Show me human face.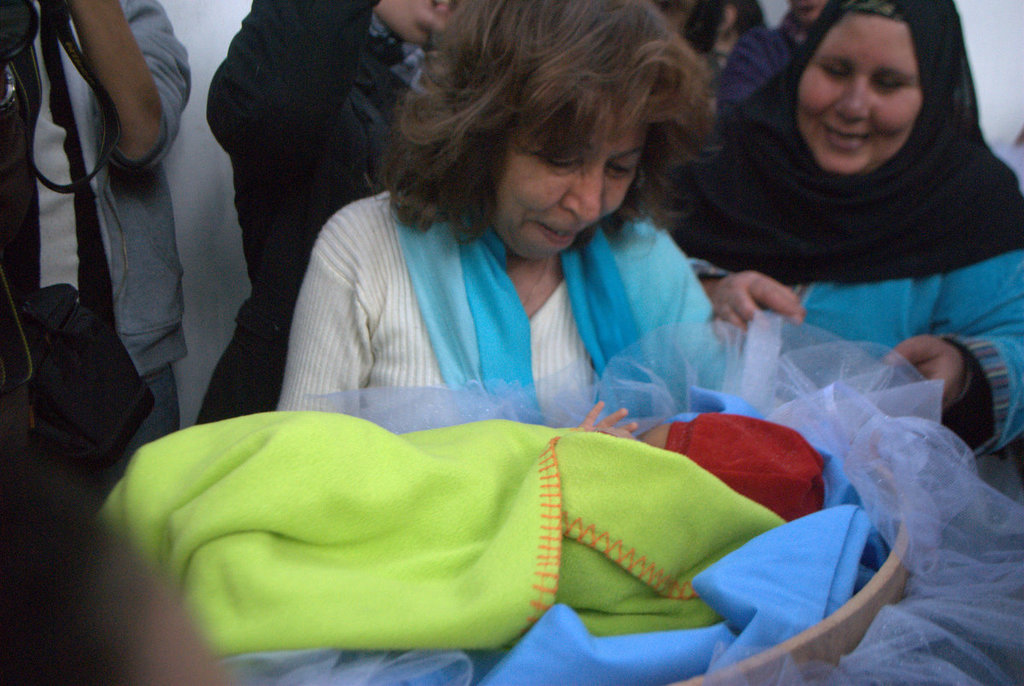
human face is here: detection(802, 15, 920, 174).
